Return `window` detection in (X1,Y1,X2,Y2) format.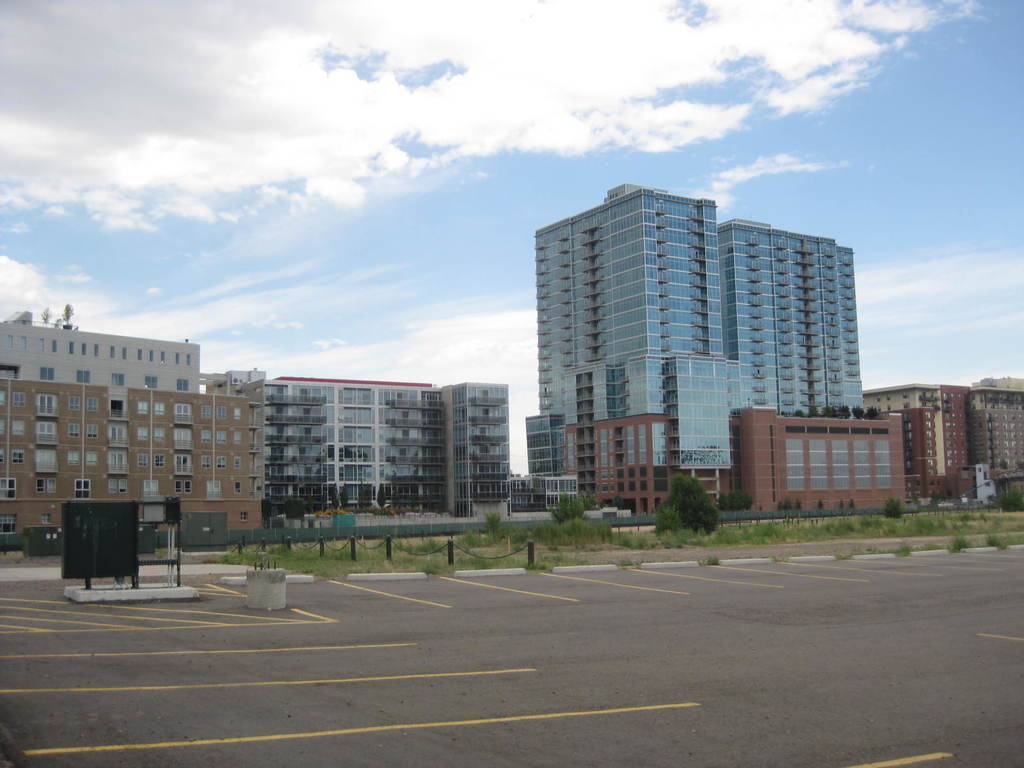
(35,479,58,494).
